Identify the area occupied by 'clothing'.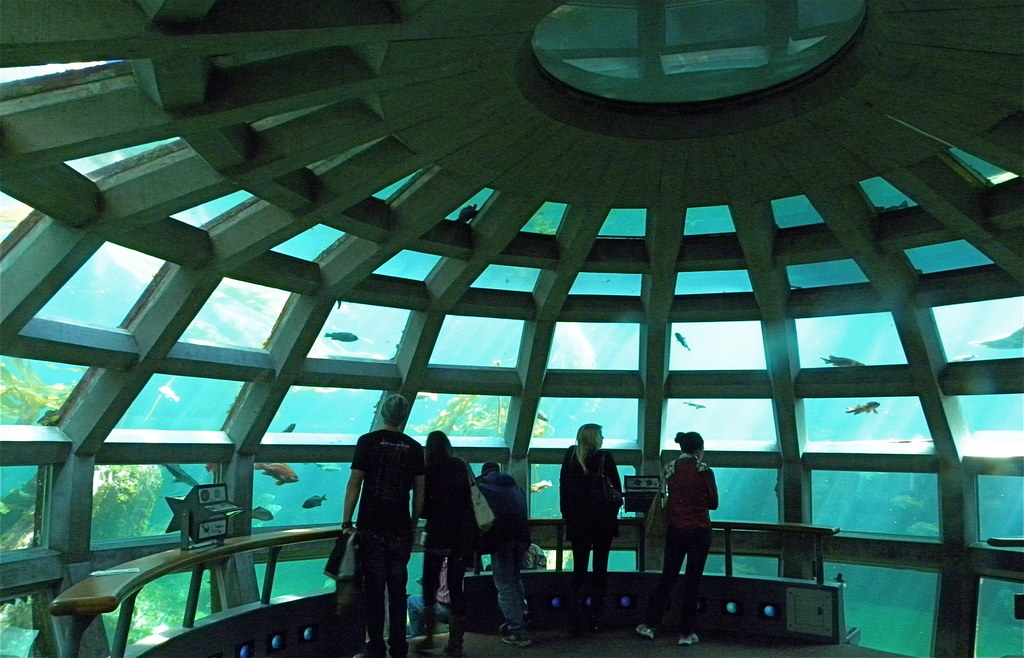
Area: 550, 446, 613, 595.
